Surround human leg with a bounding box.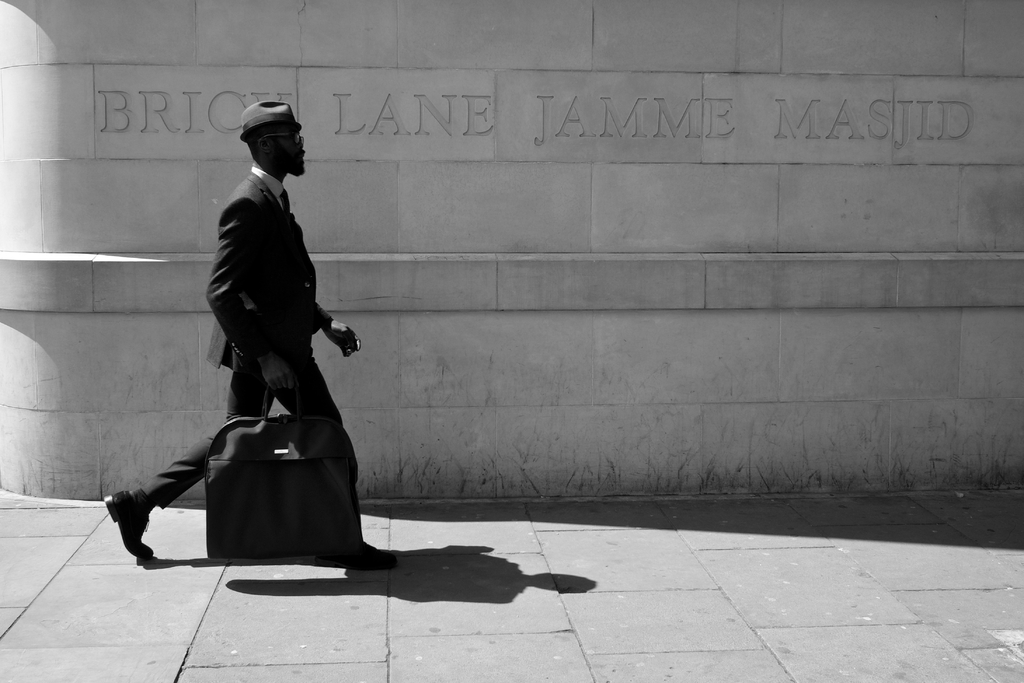
l=252, t=314, r=400, b=564.
